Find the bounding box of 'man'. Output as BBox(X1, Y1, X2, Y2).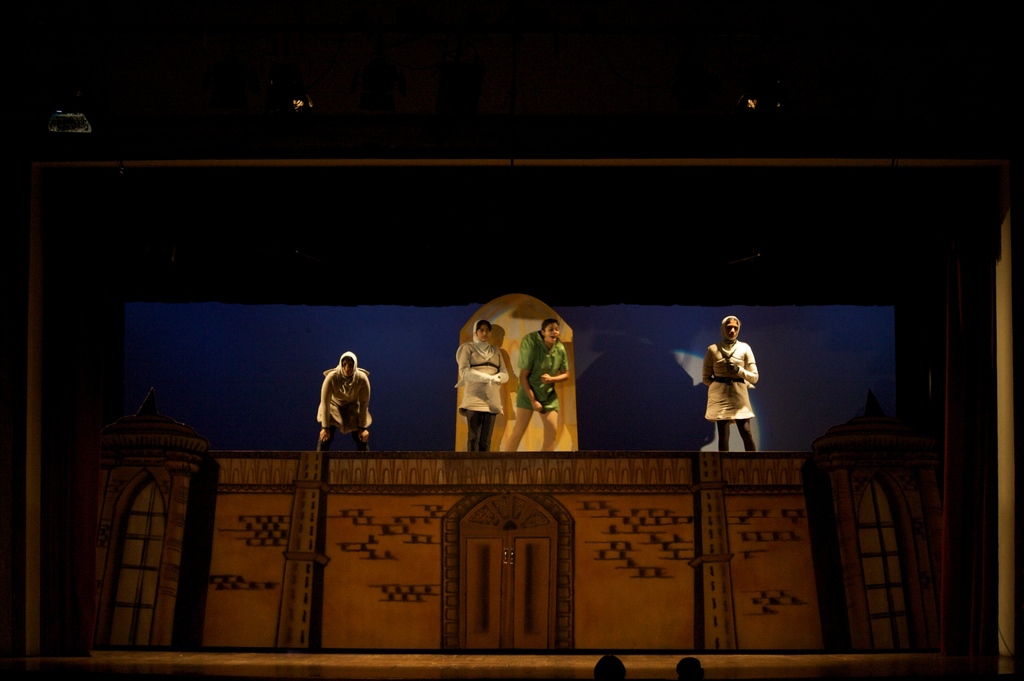
BBox(307, 357, 377, 460).
